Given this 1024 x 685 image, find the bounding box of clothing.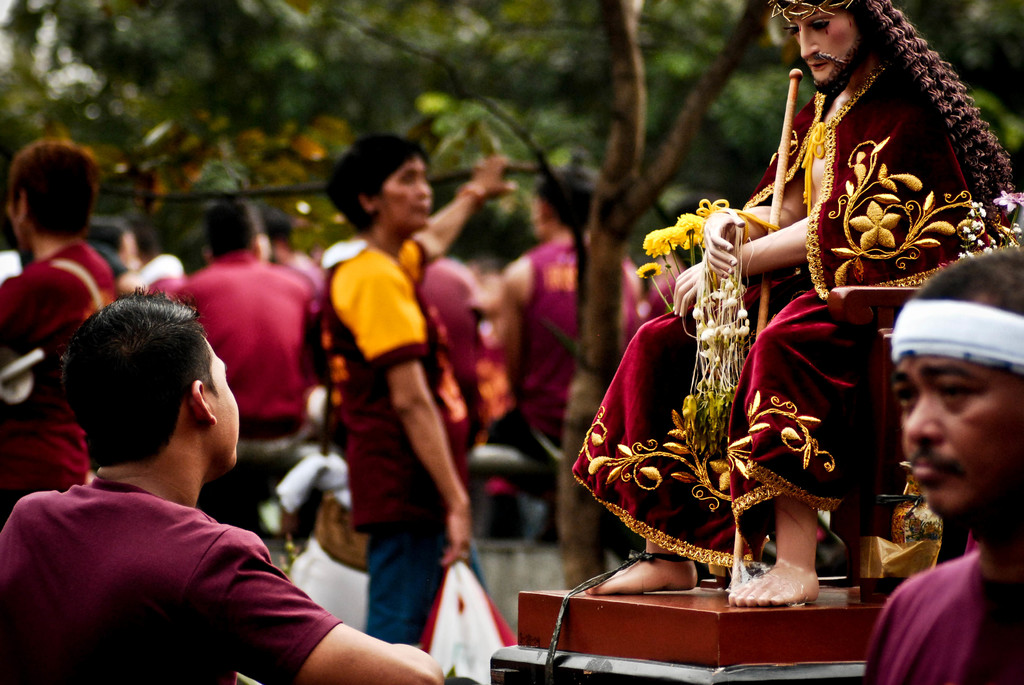
572 56 965 565.
